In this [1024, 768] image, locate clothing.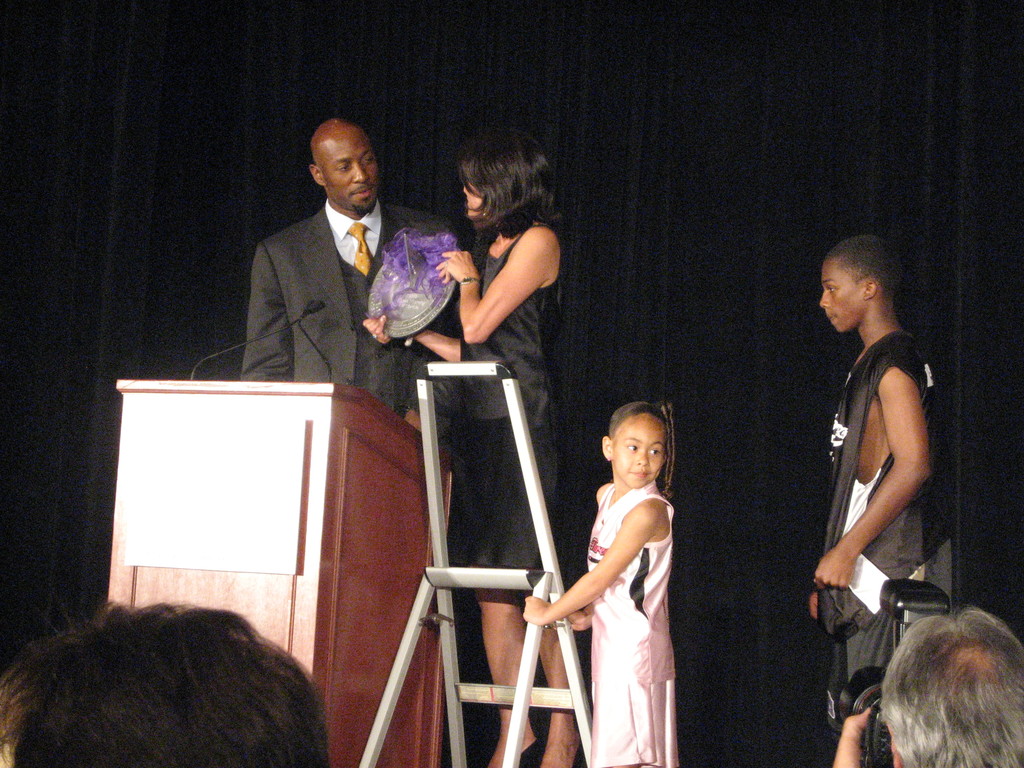
Bounding box: 468/244/546/421.
